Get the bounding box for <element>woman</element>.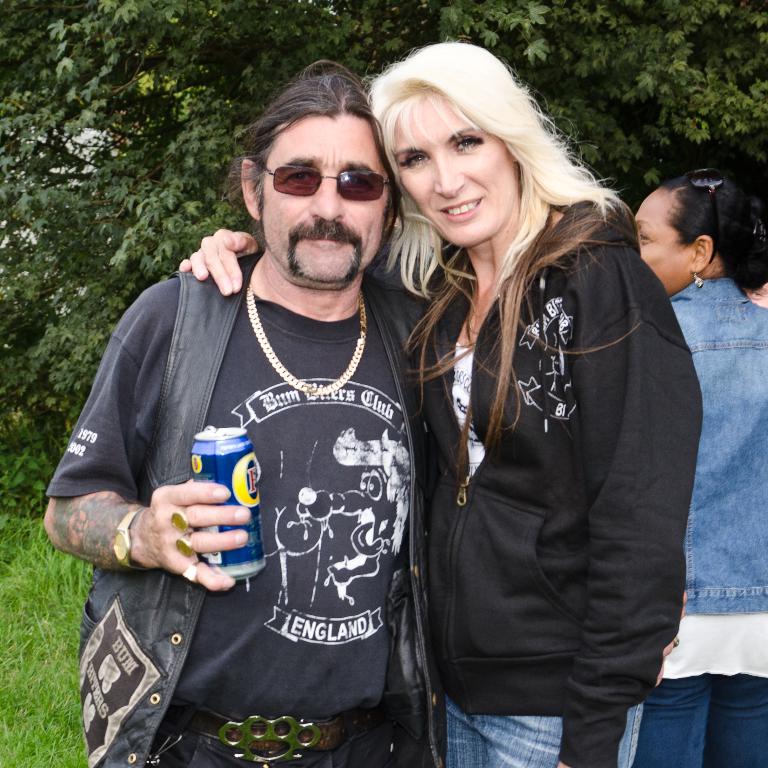
180 36 705 767.
